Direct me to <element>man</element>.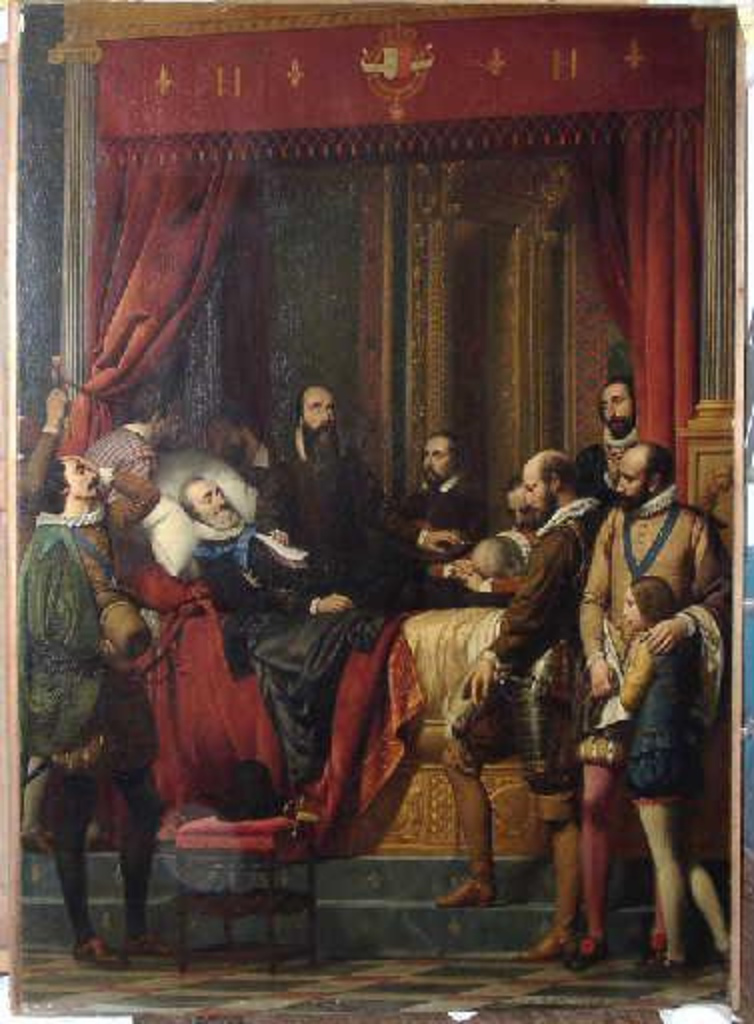
Direction: 14 450 184 966.
